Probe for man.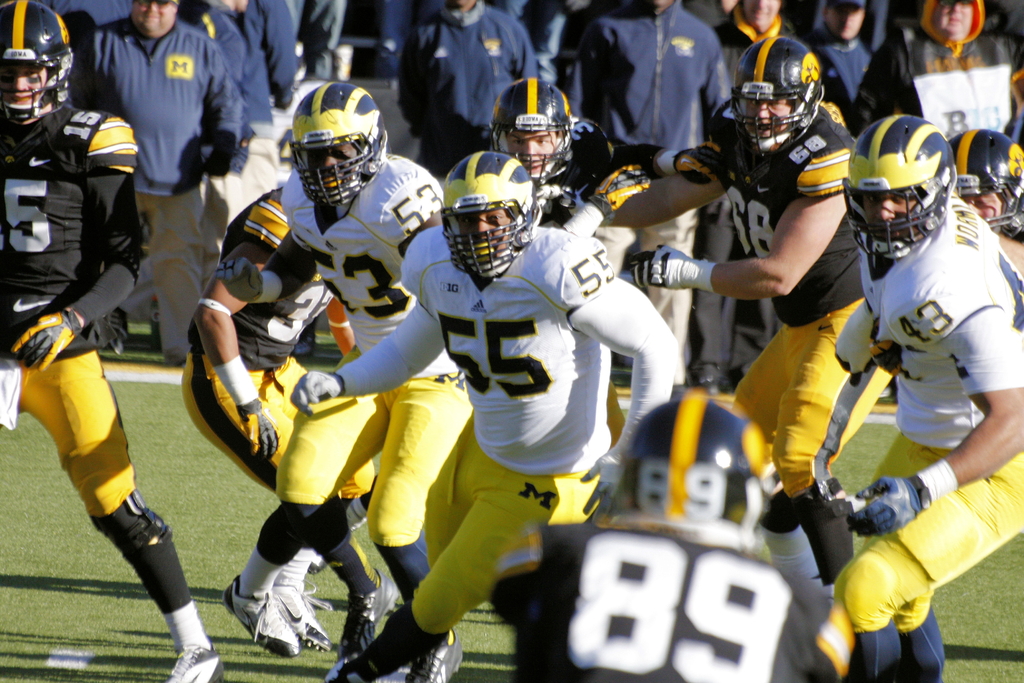
Probe result: bbox=(0, 0, 223, 682).
